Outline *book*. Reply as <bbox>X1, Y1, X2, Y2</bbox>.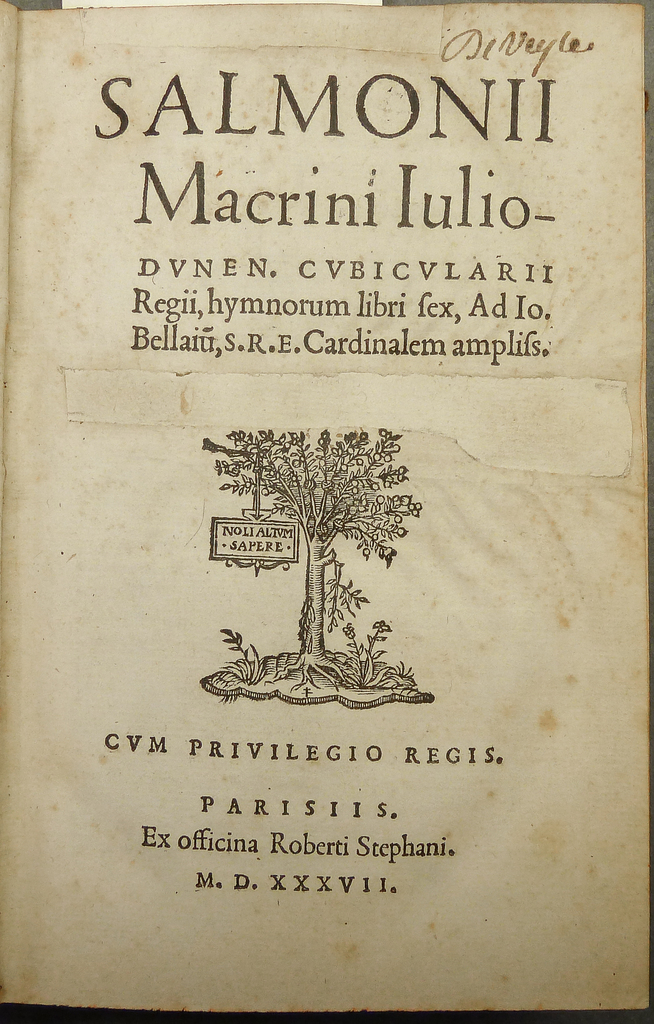
<bbox>0, 0, 653, 1006</bbox>.
